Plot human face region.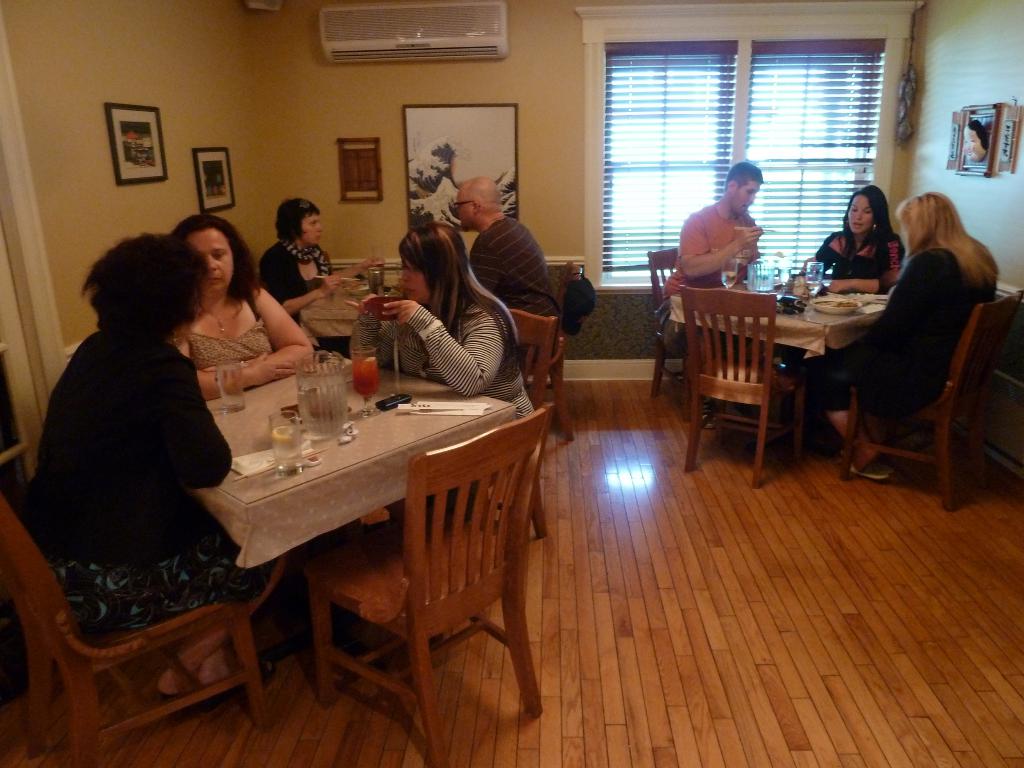
Plotted at detection(847, 193, 877, 234).
